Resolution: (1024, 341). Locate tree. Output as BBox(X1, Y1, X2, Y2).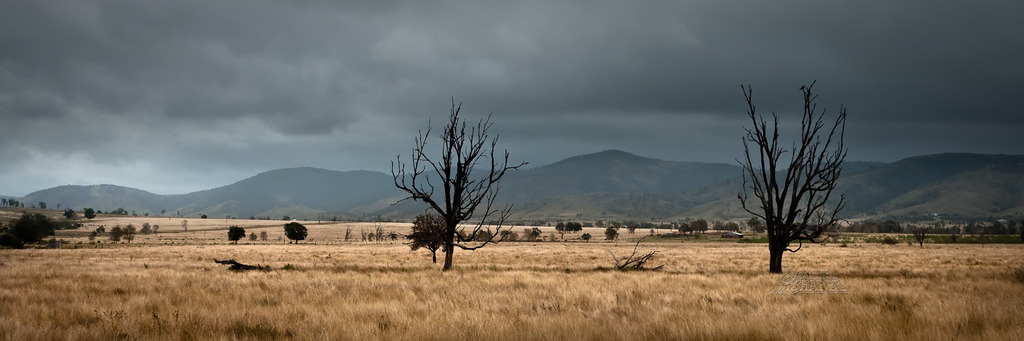
BBox(257, 229, 268, 243).
